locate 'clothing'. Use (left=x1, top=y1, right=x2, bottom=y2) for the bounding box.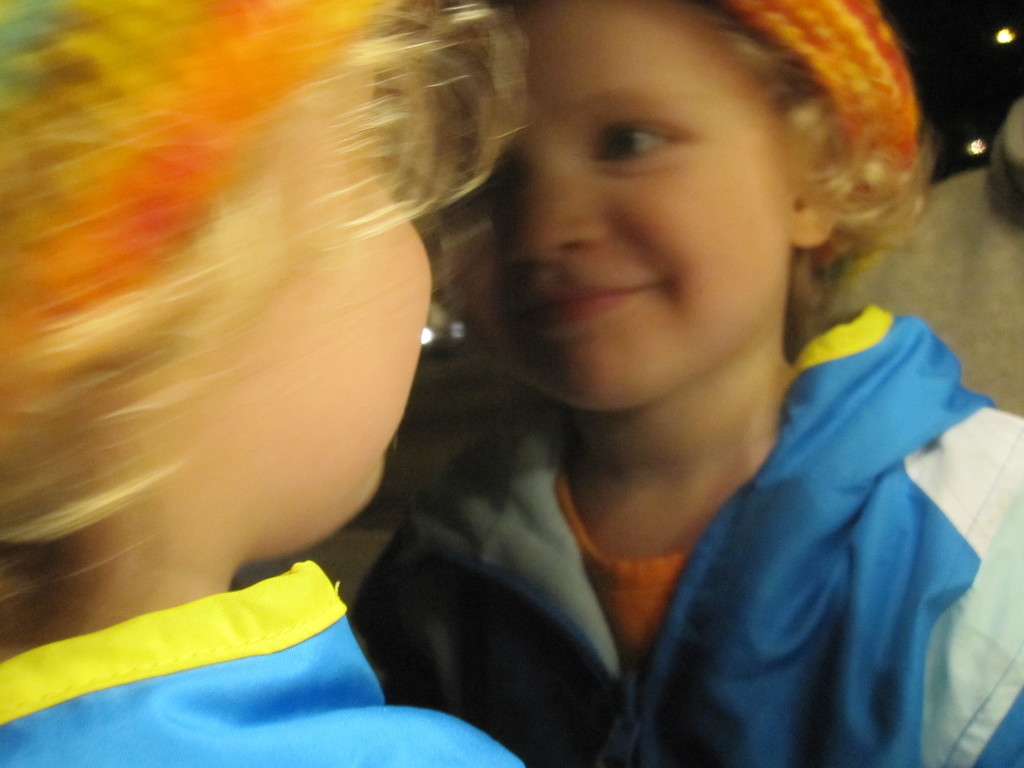
(left=341, top=305, right=1023, bottom=765).
